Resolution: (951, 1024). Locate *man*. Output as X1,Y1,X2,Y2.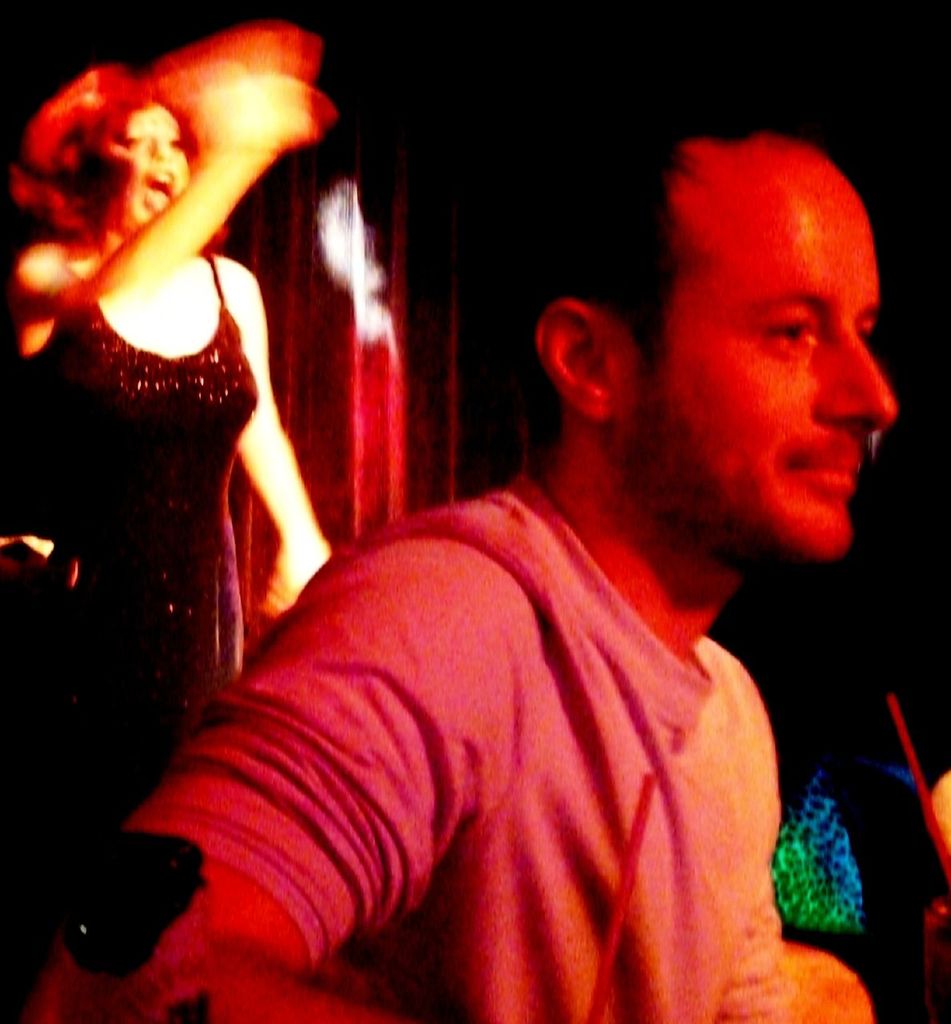
150,119,944,1010.
